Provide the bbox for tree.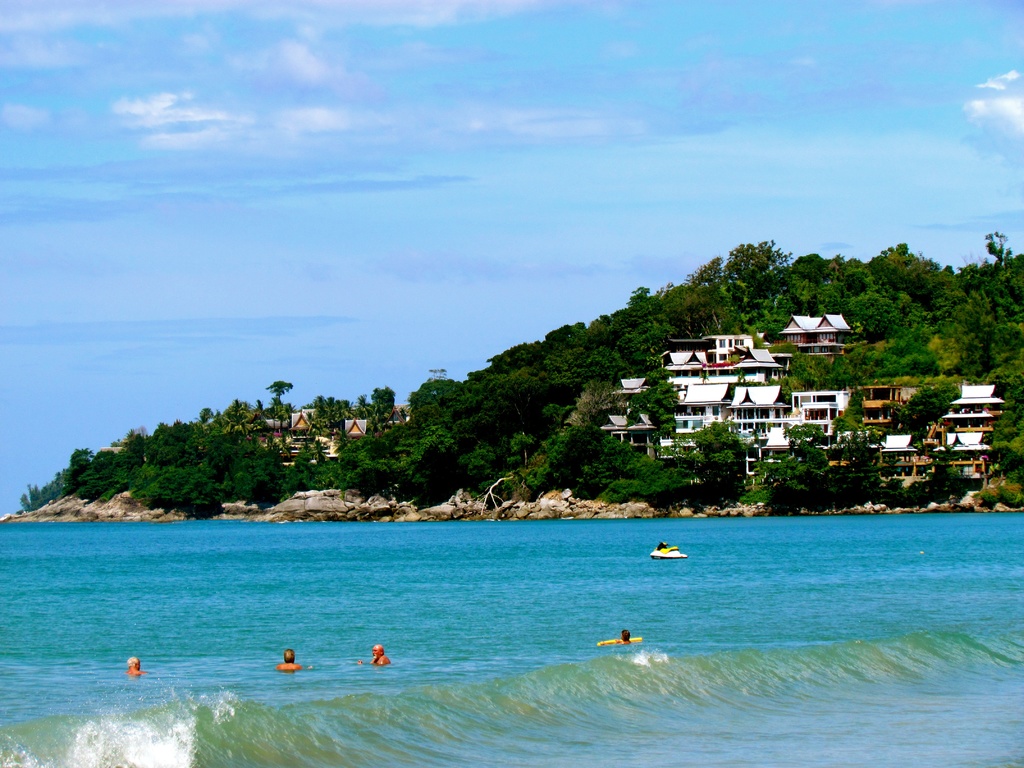
{"x1": 267, "y1": 378, "x2": 294, "y2": 407}.
